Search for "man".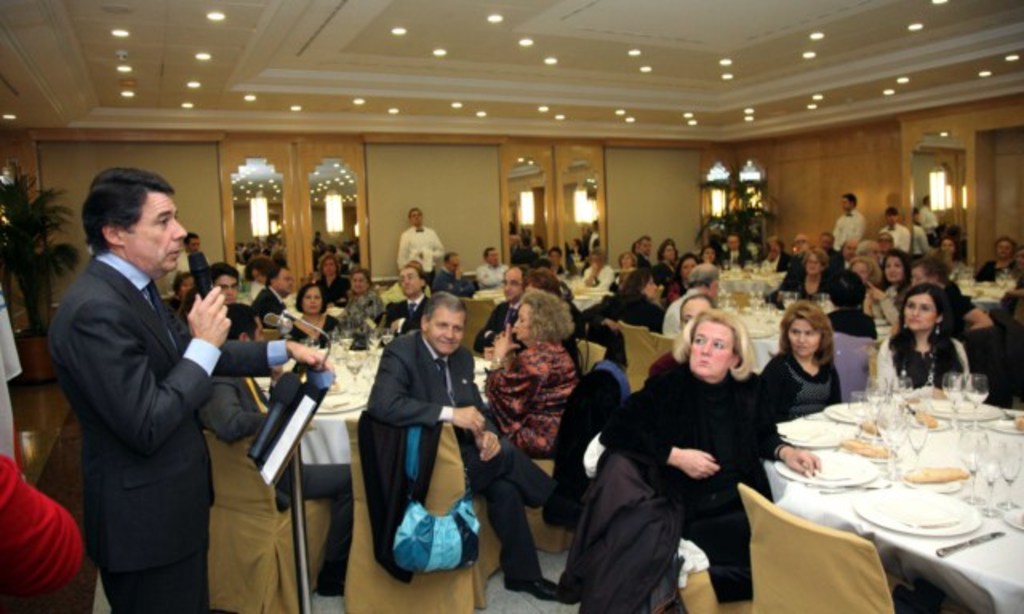
Found at [left=46, top=150, right=253, bottom=611].
